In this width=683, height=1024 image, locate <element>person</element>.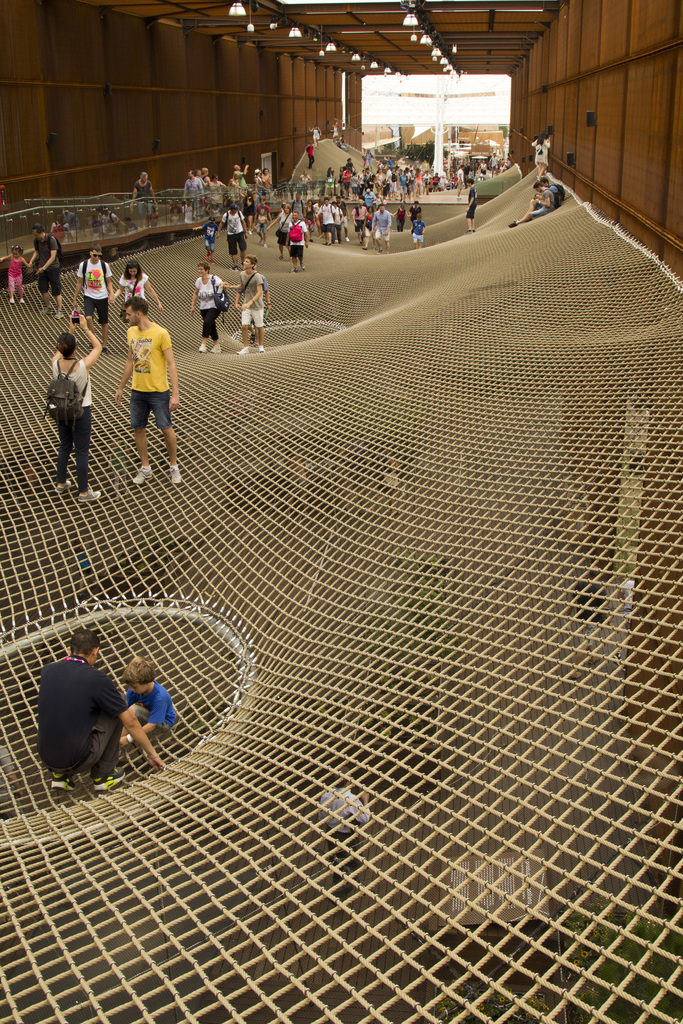
Bounding box: <region>370, 202, 391, 253</region>.
